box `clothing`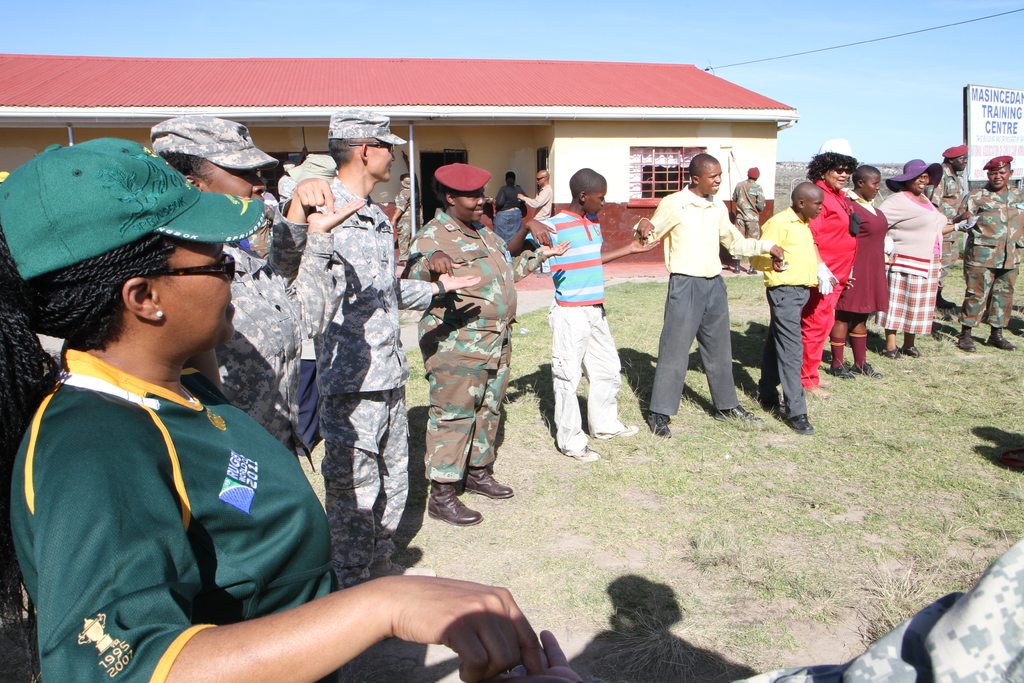
region(419, 349, 518, 504)
